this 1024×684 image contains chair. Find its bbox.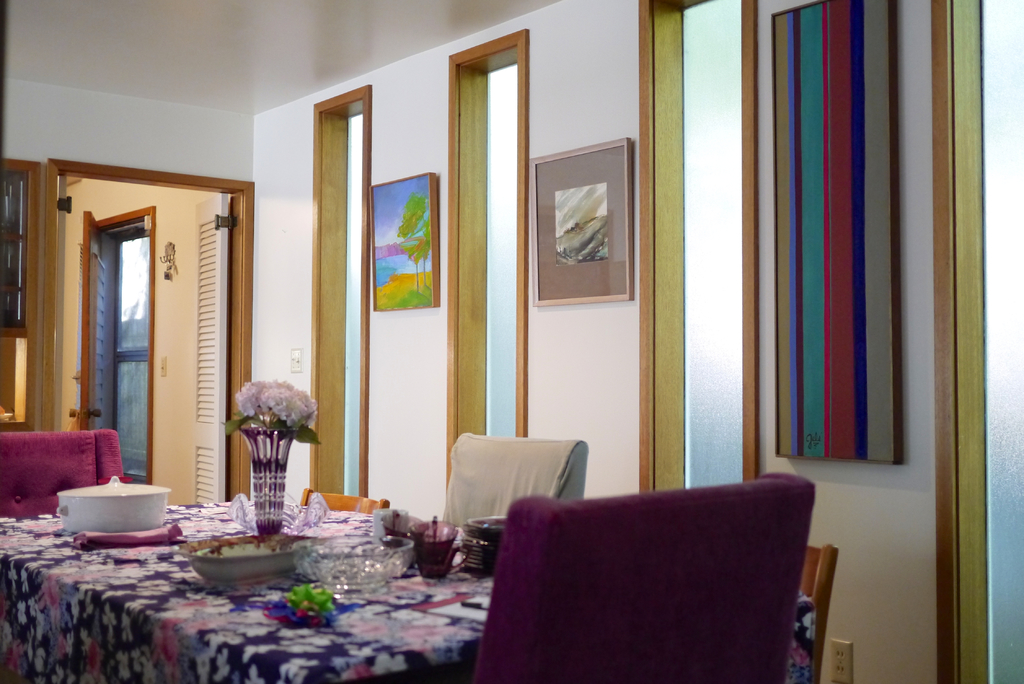
box(440, 431, 586, 535).
